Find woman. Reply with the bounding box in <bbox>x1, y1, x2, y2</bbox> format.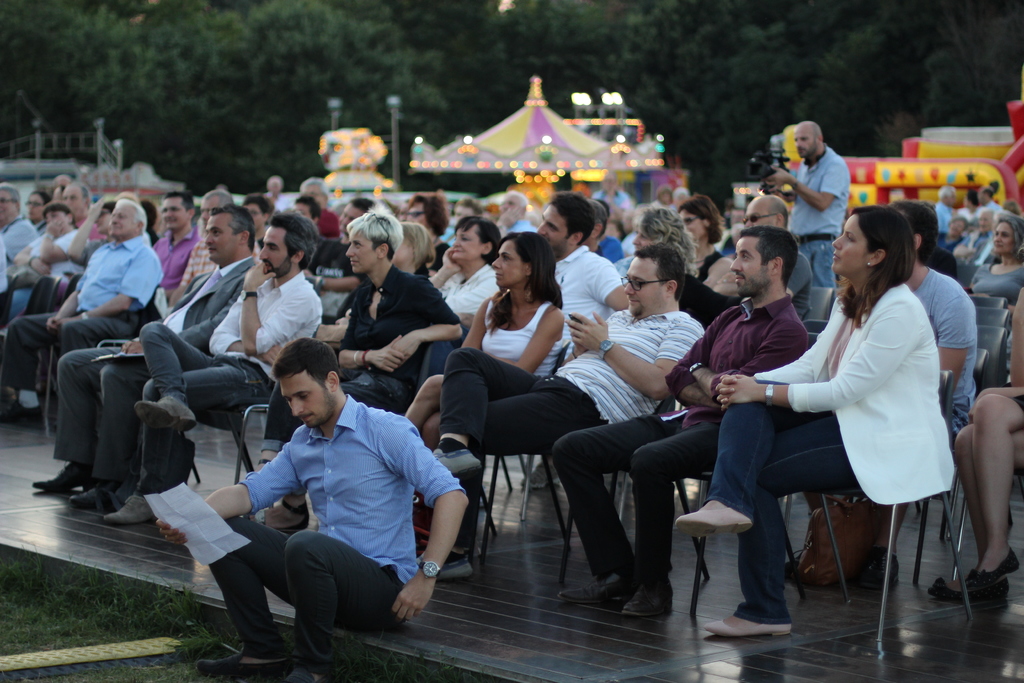
<bbox>404, 228, 564, 443</bbox>.
